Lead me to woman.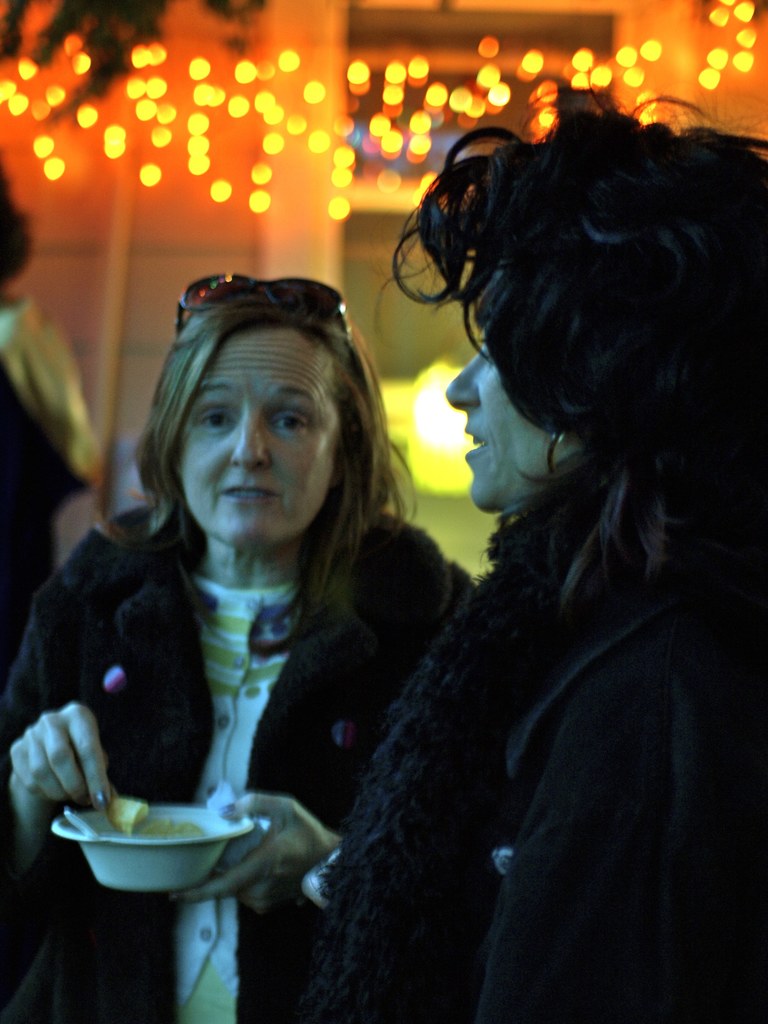
Lead to 0/297/458/1014.
